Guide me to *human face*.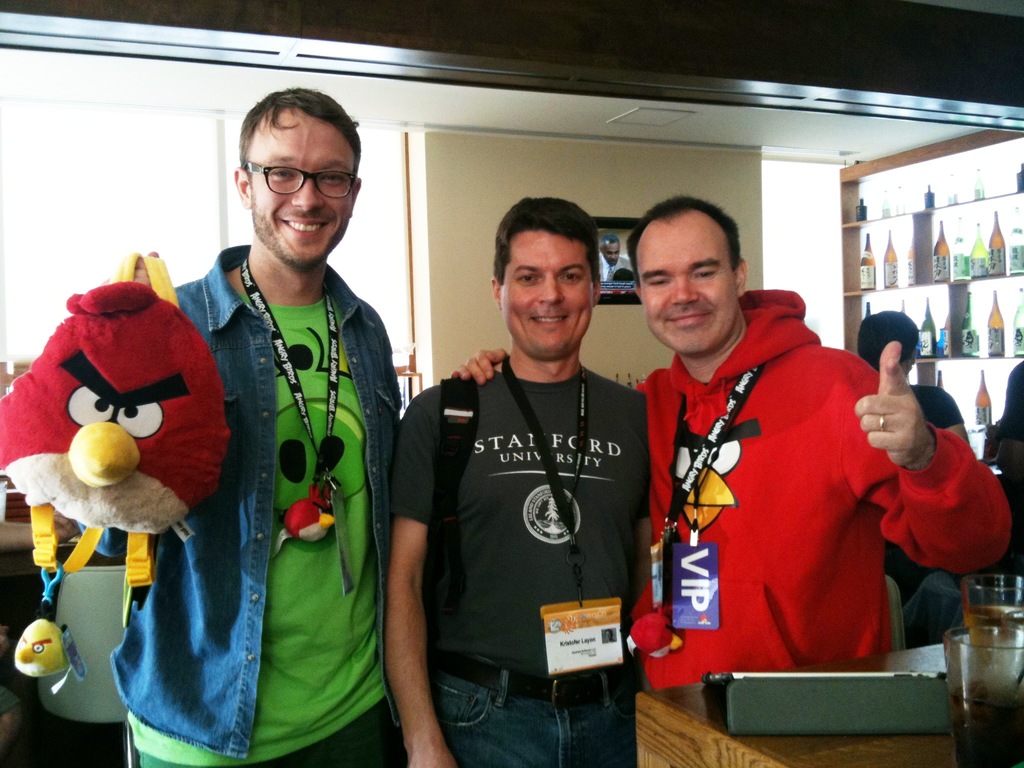
Guidance: pyautogui.locateOnScreen(499, 228, 595, 359).
